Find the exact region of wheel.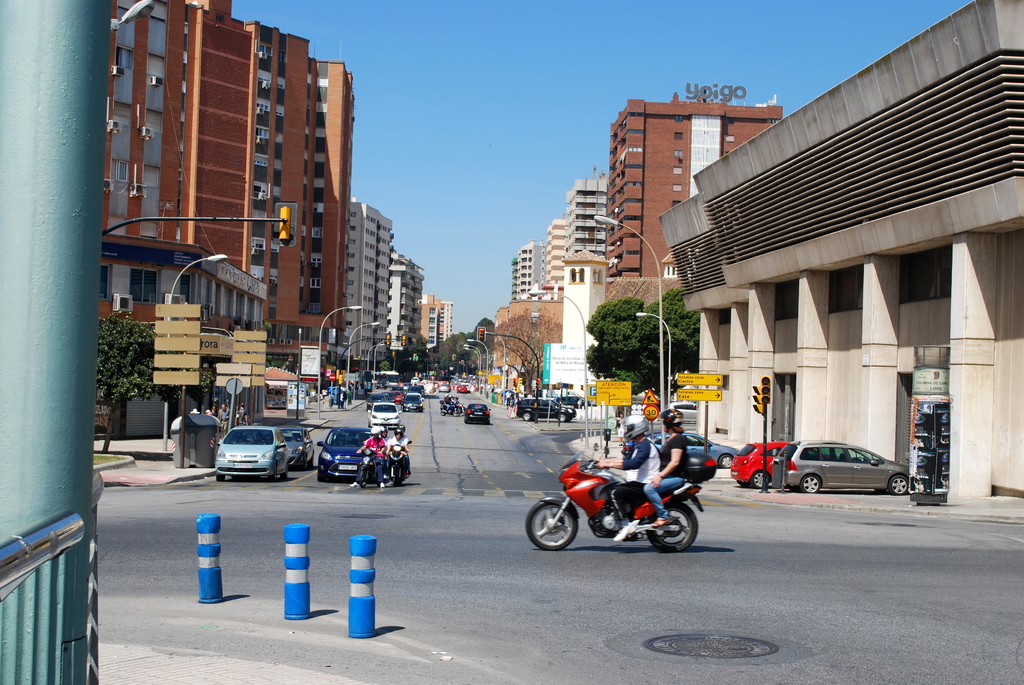
Exact region: detection(266, 467, 276, 482).
